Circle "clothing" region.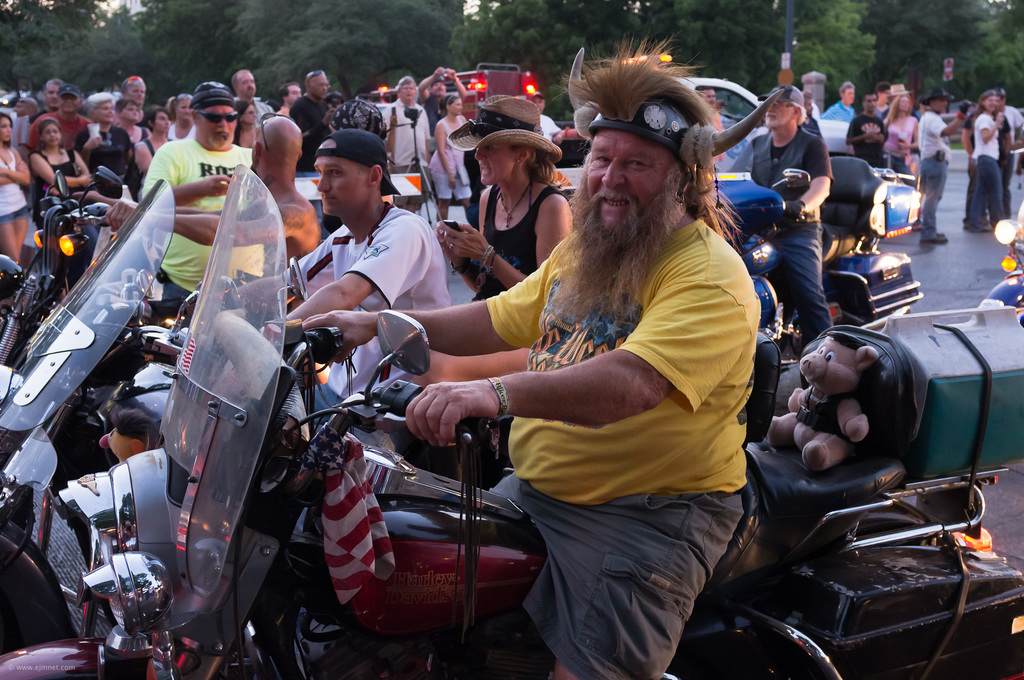
Region: <bbox>474, 183, 561, 299</bbox>.
